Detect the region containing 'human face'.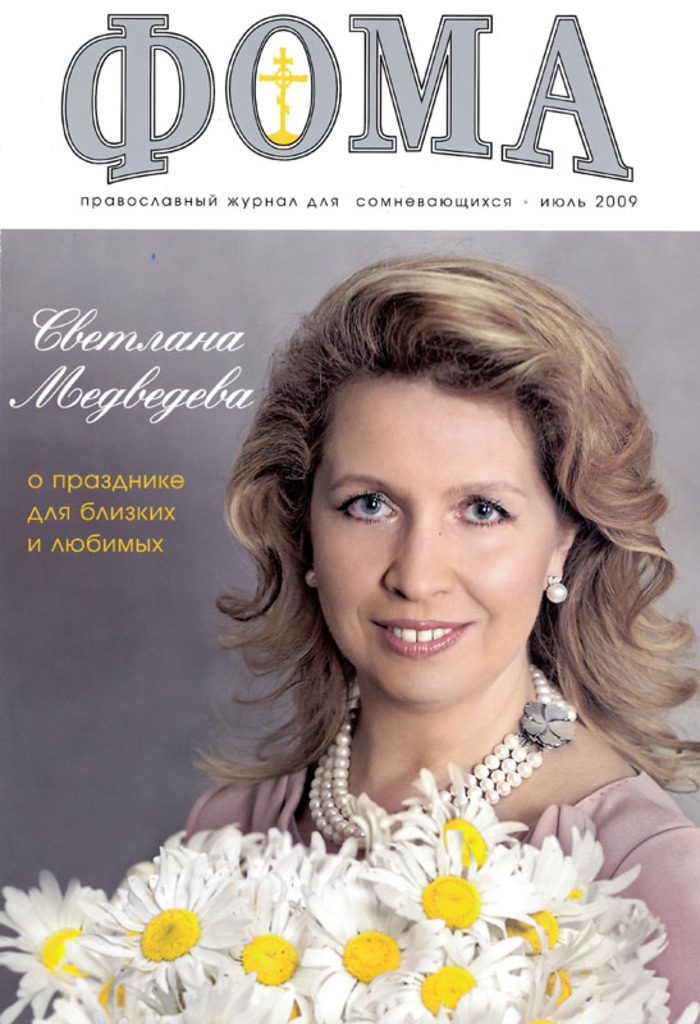
<region>305, 375, 555, 701</region>.
